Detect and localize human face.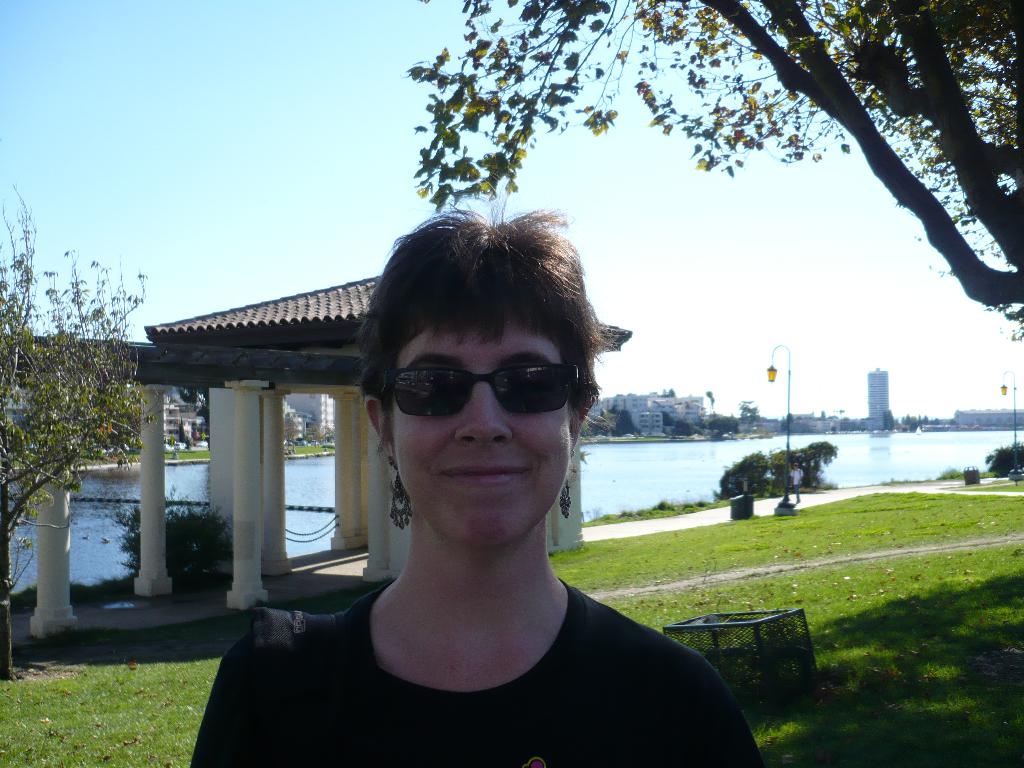
Localized at Rect(394, 318, 580, 547).
